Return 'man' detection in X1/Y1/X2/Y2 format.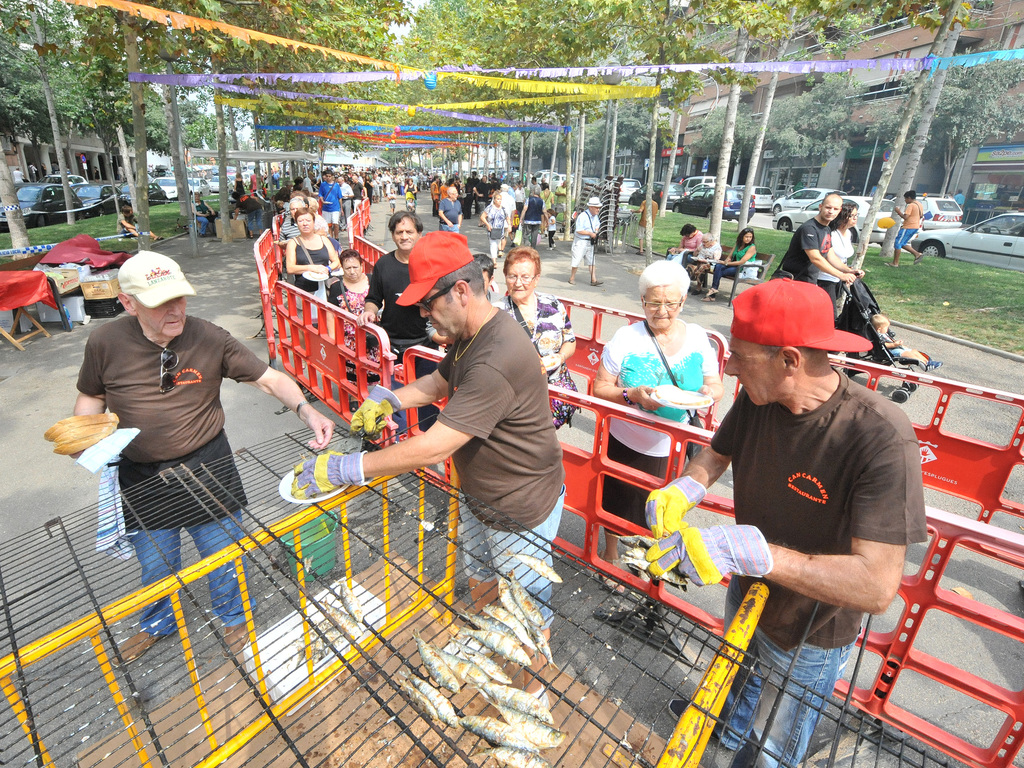
565/196/600/286.
